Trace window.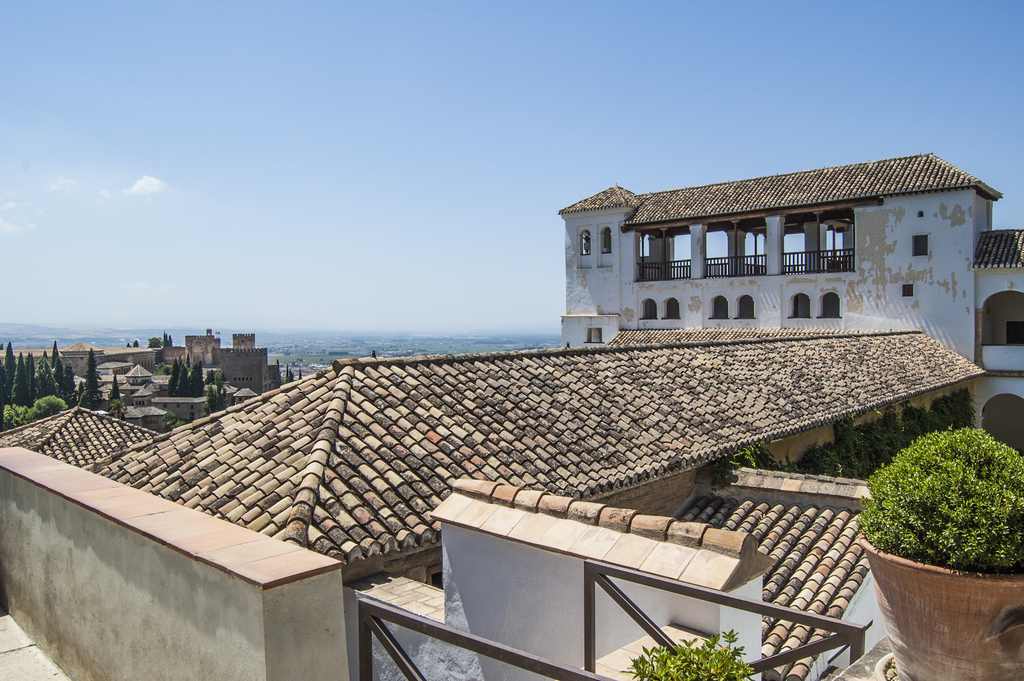
Traced to {"x1": 587, "y1": 326, "x2": 608, "y2": 347}.
